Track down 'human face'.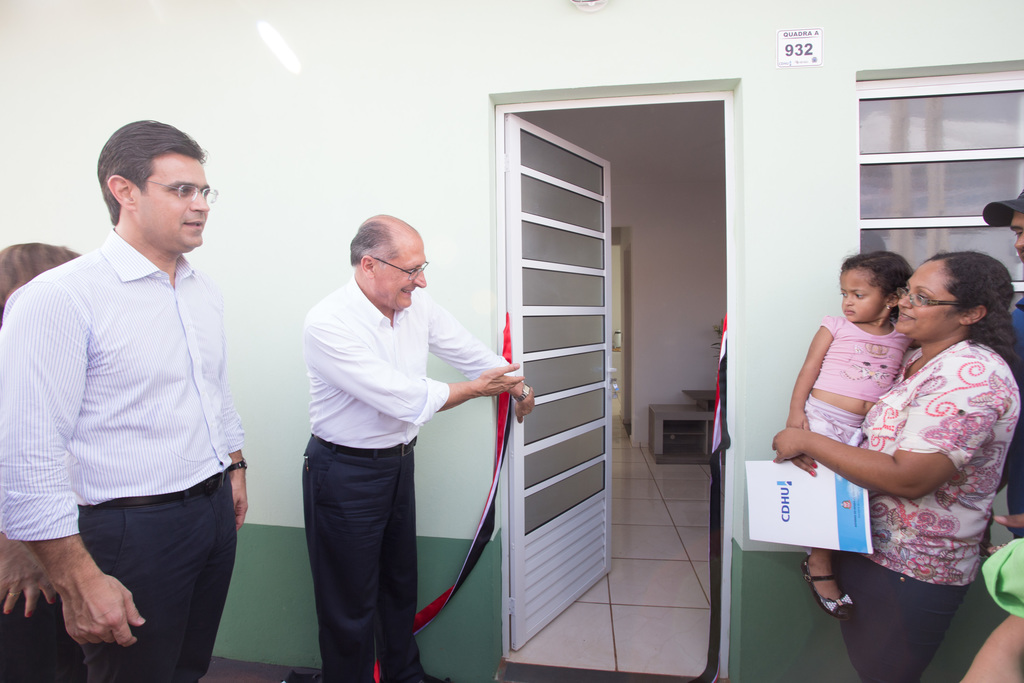
Tracked to pyautogui.locateOnScreen(893, 263, 963, 336).
